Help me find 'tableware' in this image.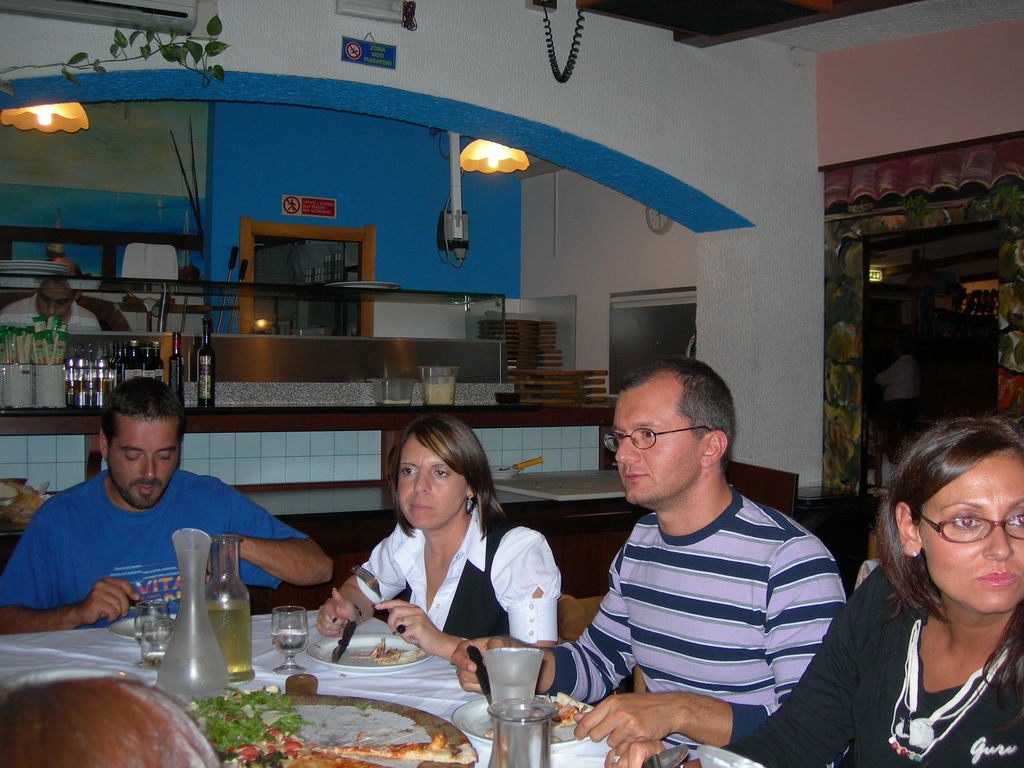
Found it: 639,744,690,767.
